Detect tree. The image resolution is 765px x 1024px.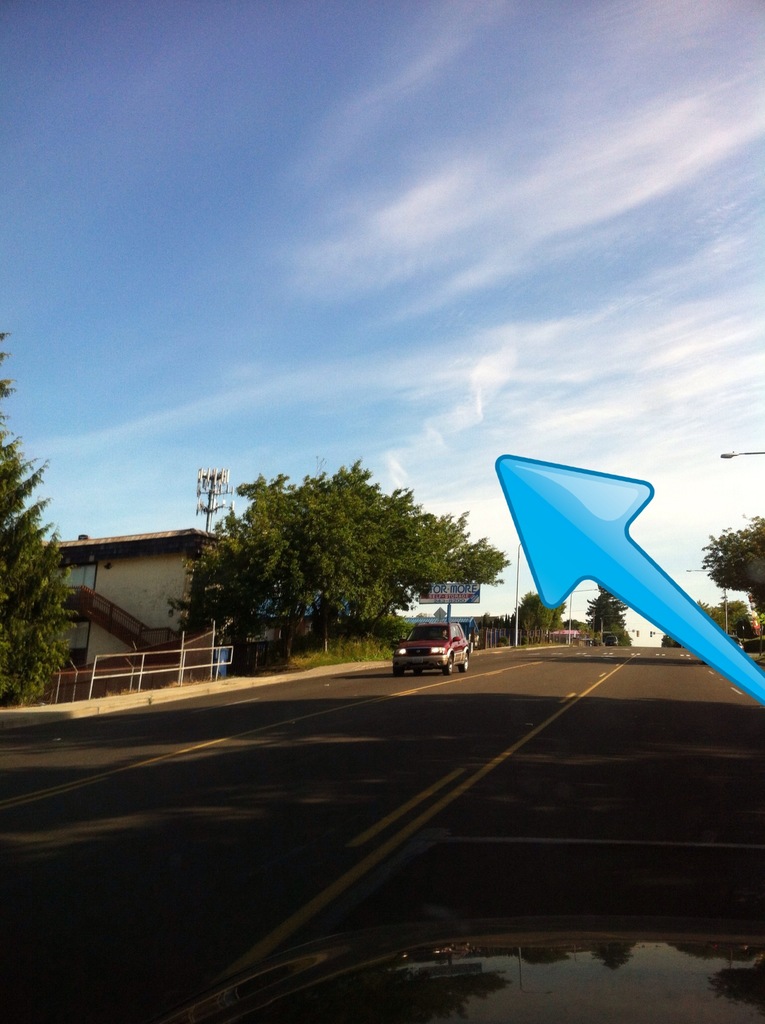
box(577, 586, 641, 650).
